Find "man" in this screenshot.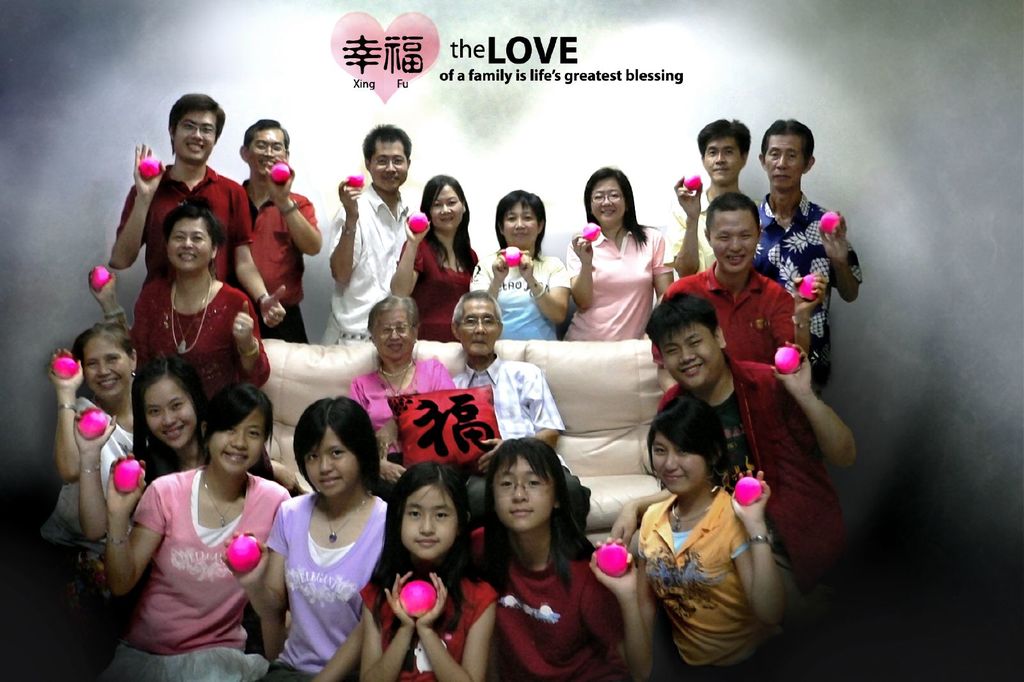
The bounding box for "man" is [x1=648, y1=287, x2=857, y2=601].
